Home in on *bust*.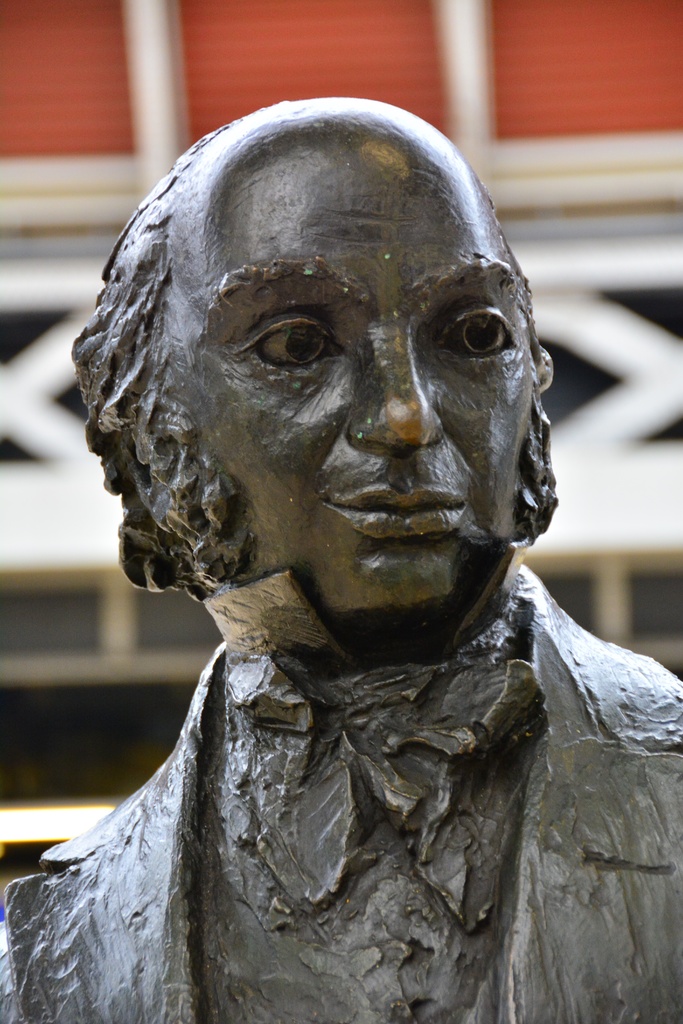
Homed in at x1=0, y1=97, x2=682, y2=1023.
